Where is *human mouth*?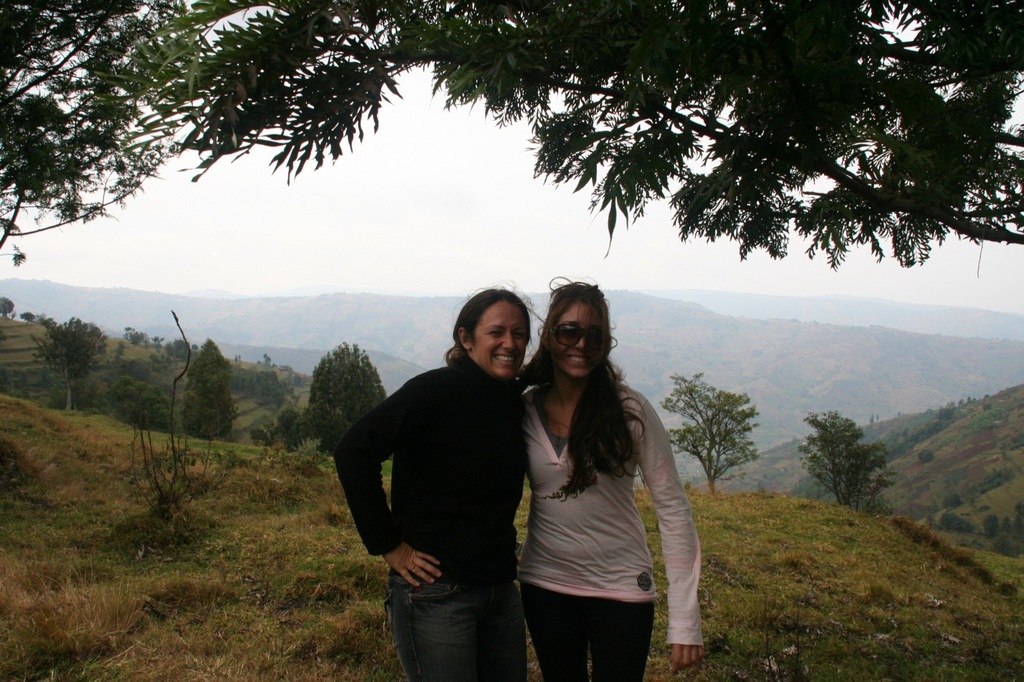
{"x1": 567, "y1": 356, "x2": 593, "y2": 369}.
